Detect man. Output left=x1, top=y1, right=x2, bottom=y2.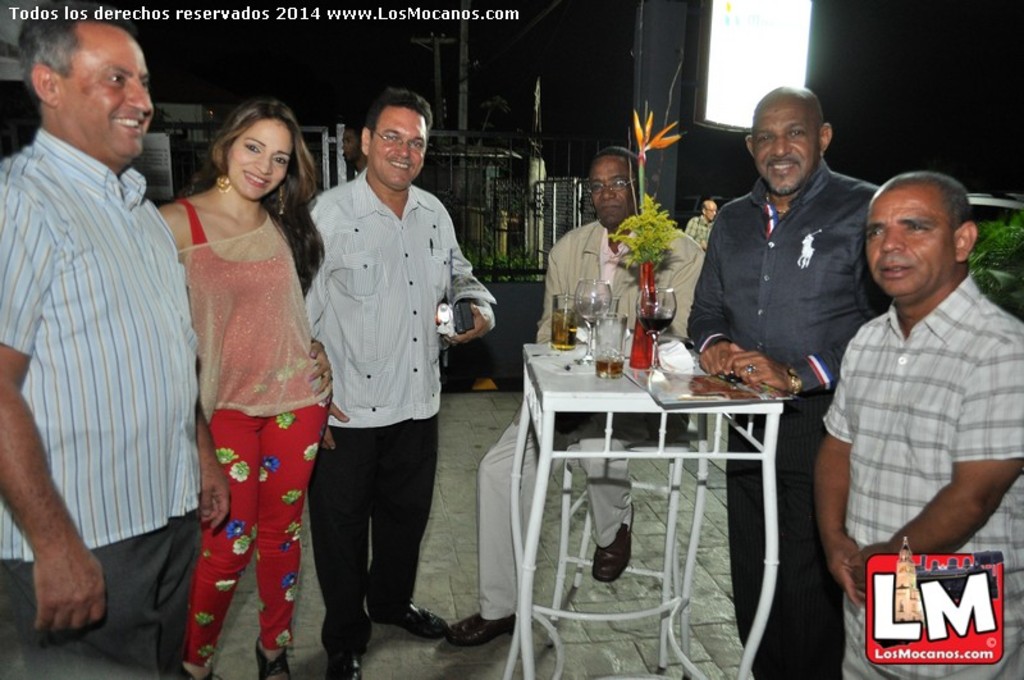
left=303, top=90, right=512, bottom=679.
